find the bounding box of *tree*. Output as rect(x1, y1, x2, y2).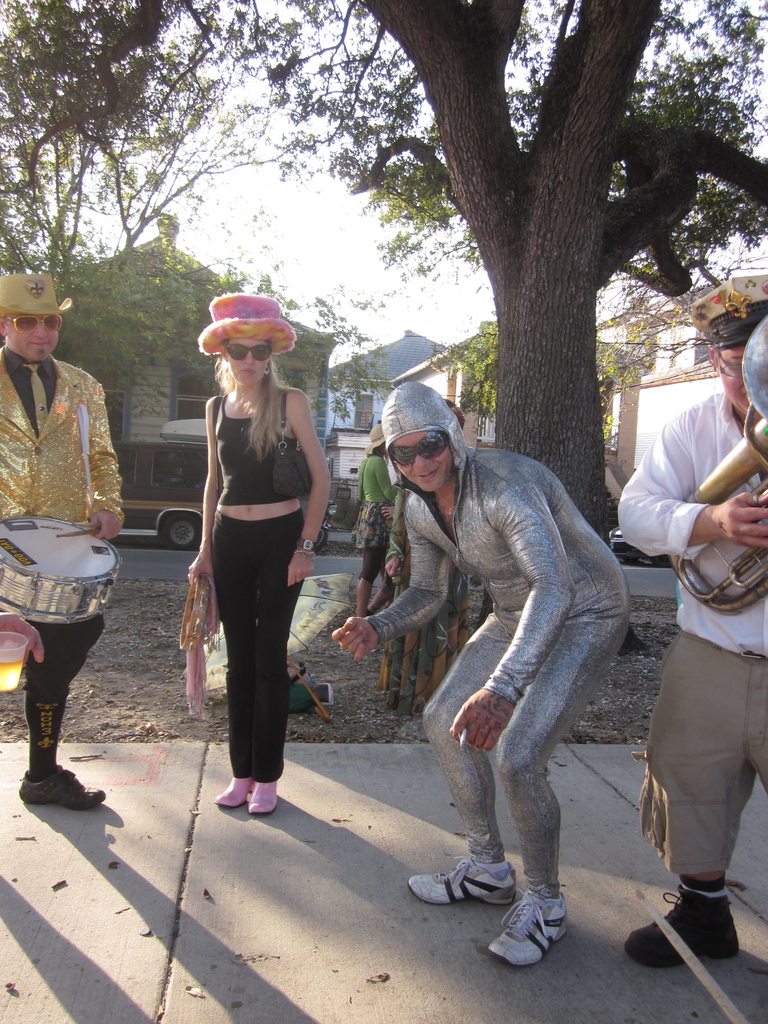
rect(355, 0, 761, 548).
